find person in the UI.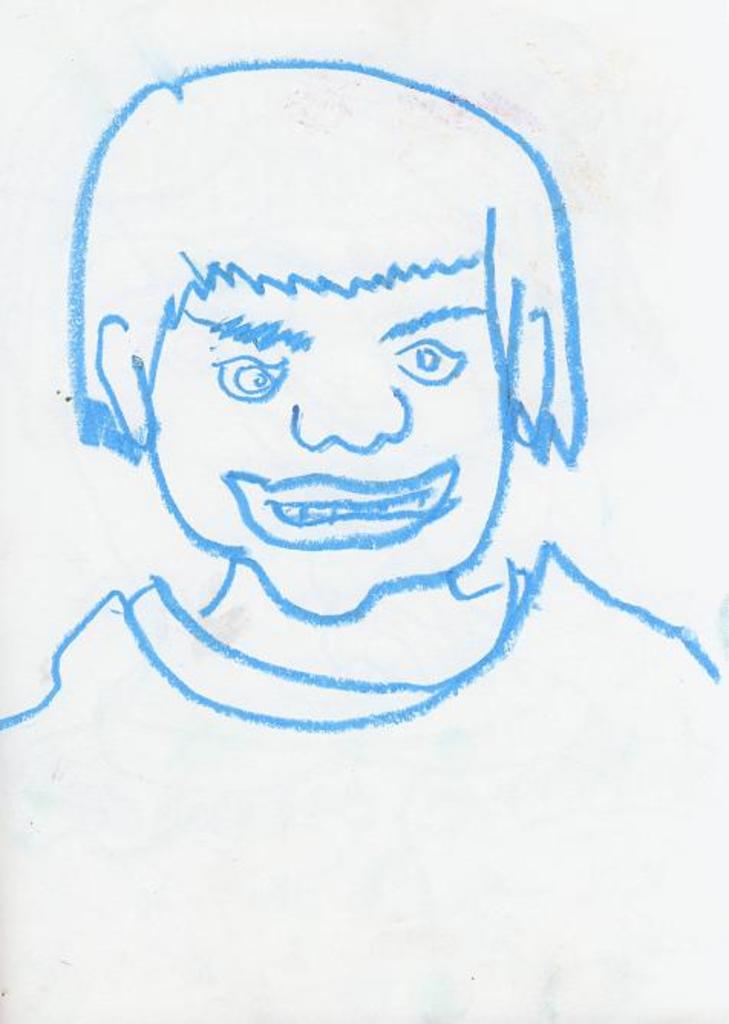
UI element at [left=0, top=57, right=727, bottom=1022].
